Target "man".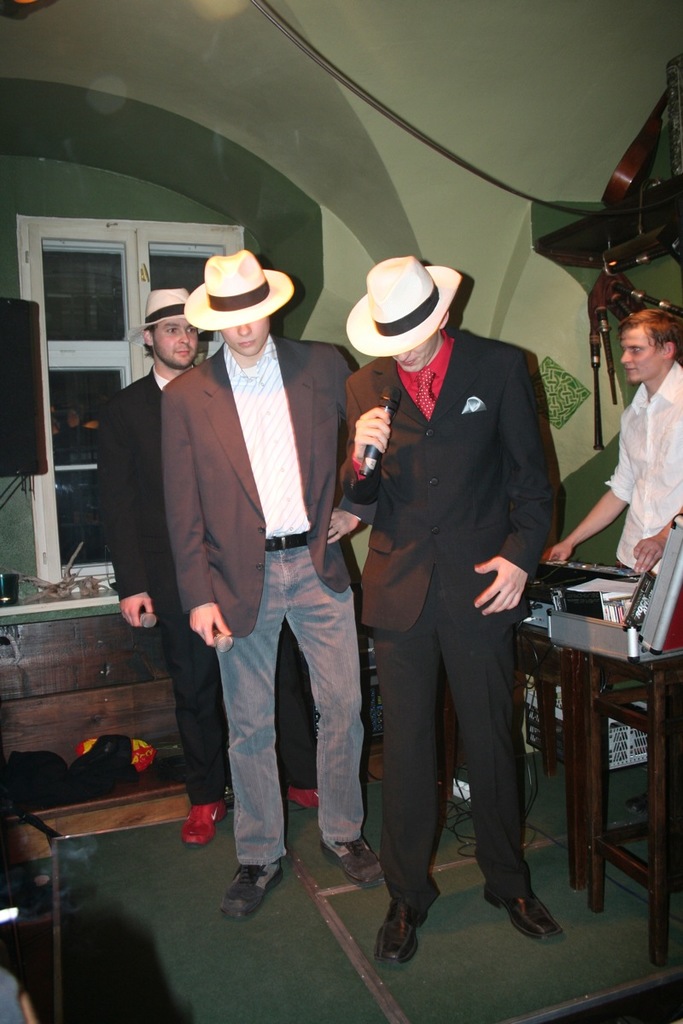
Target region: select_region(541, 307, 682, 580).
